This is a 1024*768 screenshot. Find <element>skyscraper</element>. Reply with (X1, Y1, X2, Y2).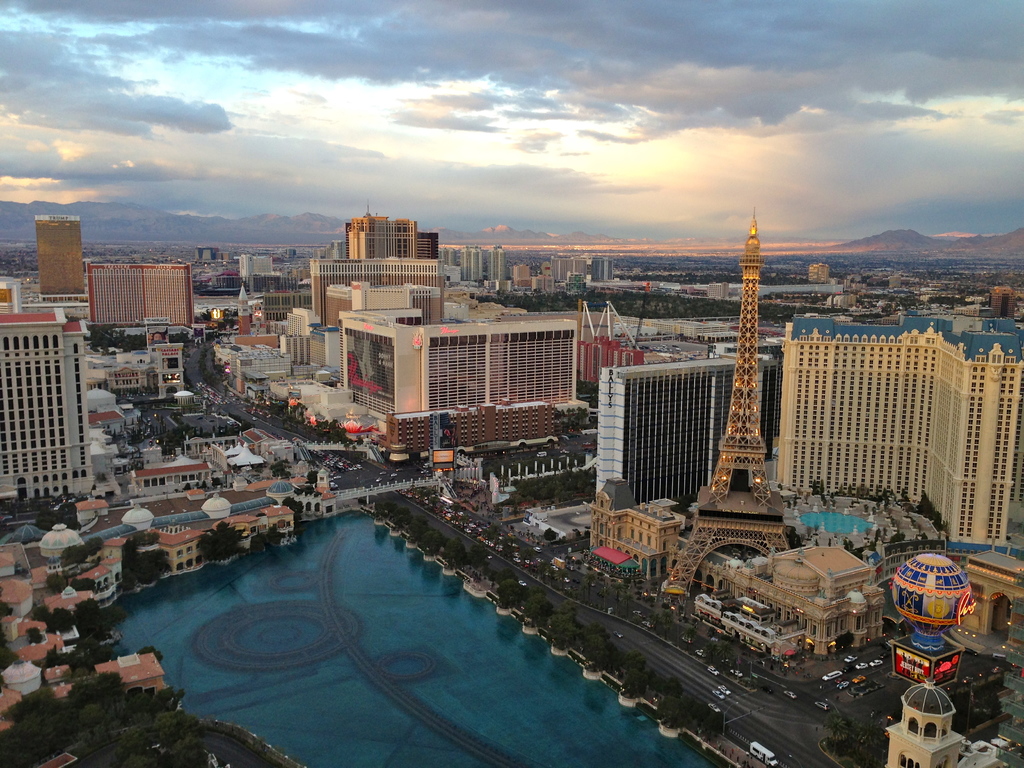
(28, 204, 91, 304).
